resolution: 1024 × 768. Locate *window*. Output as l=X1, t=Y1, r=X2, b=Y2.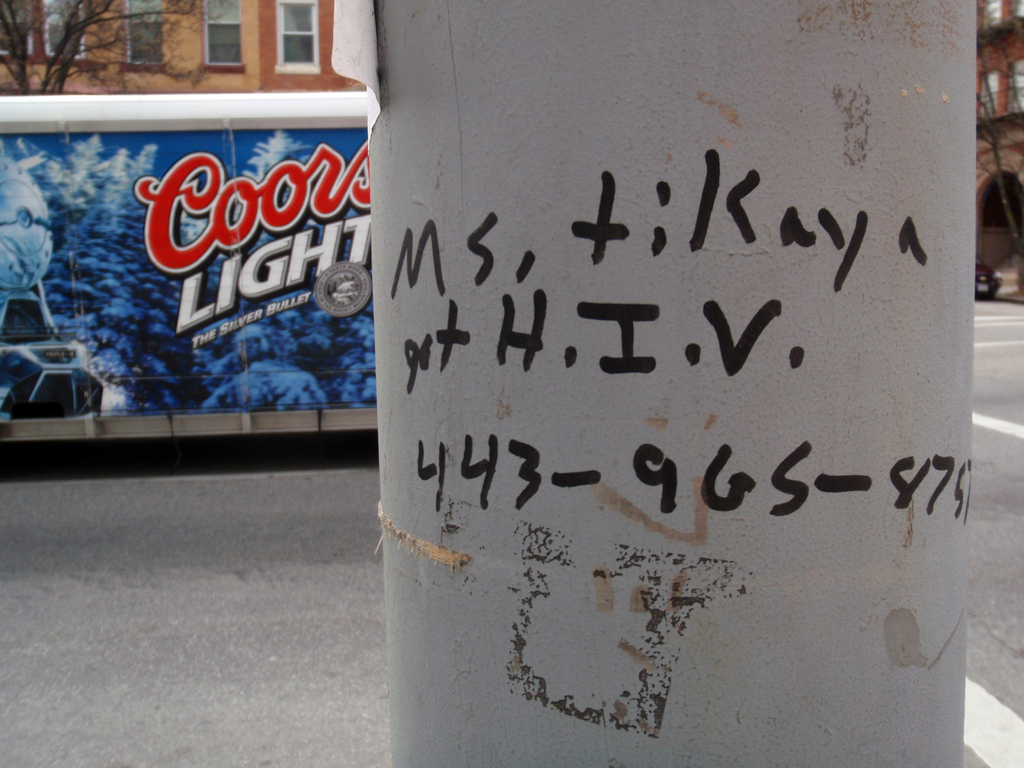
l=129, t=0, r=159, b=61.
